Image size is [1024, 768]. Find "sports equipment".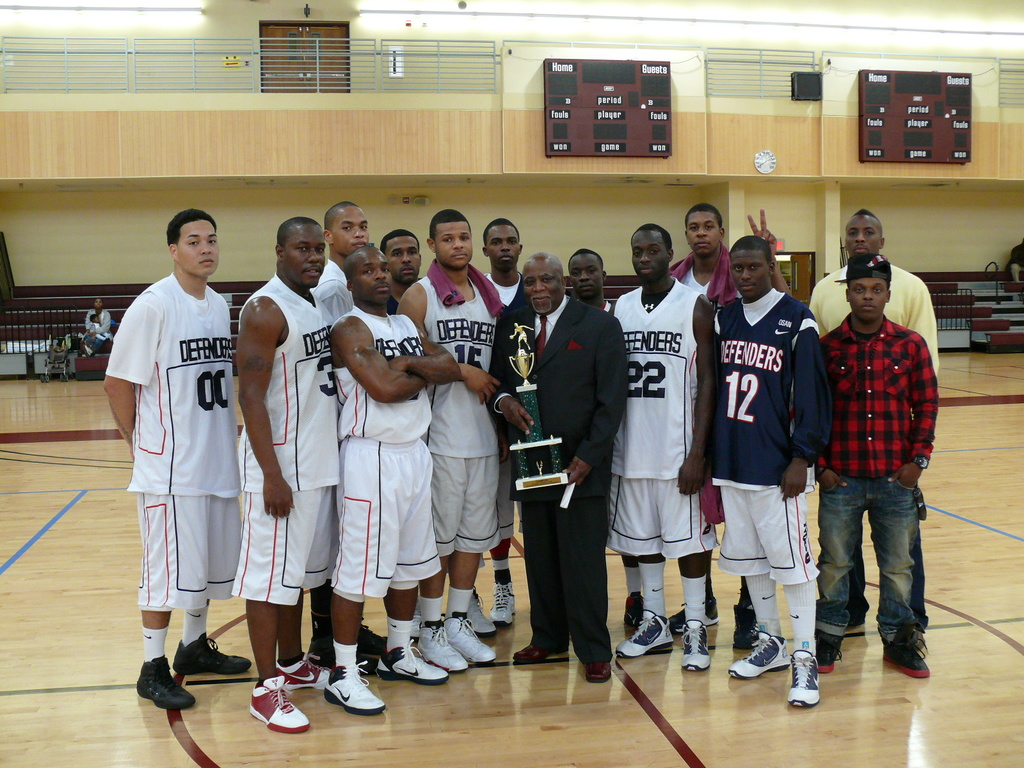
[726, 626, 790, 678].
